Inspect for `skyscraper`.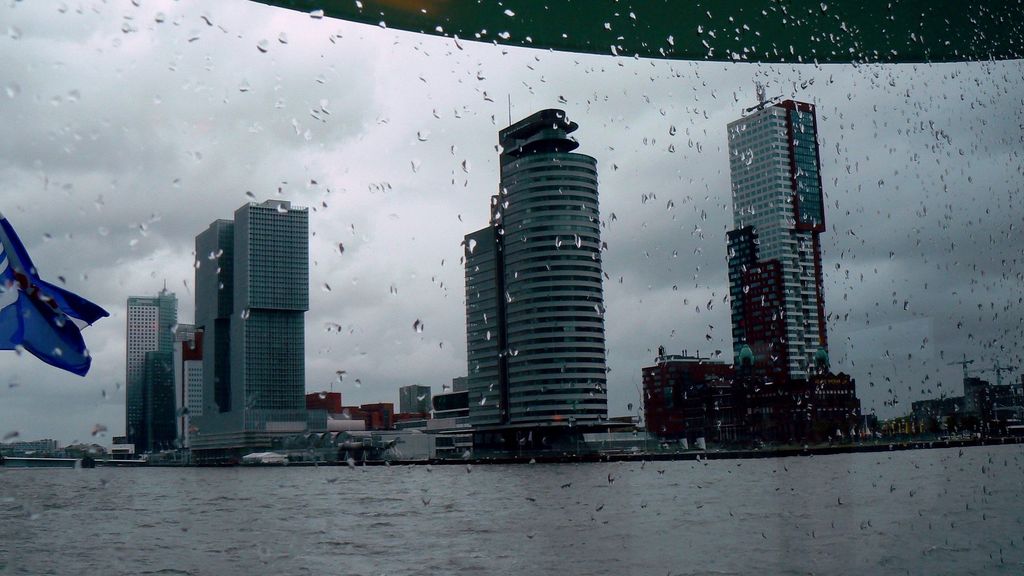
Inspection: [459,104,610,433].
